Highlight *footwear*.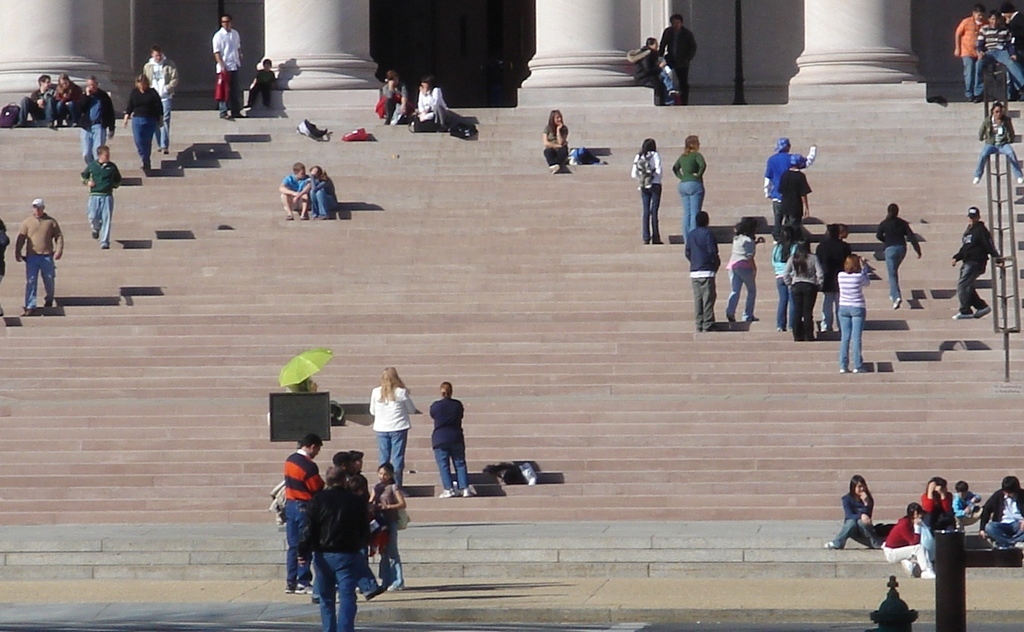
Highlighted region: [left=292, top=582, right=313, bottom=594].
